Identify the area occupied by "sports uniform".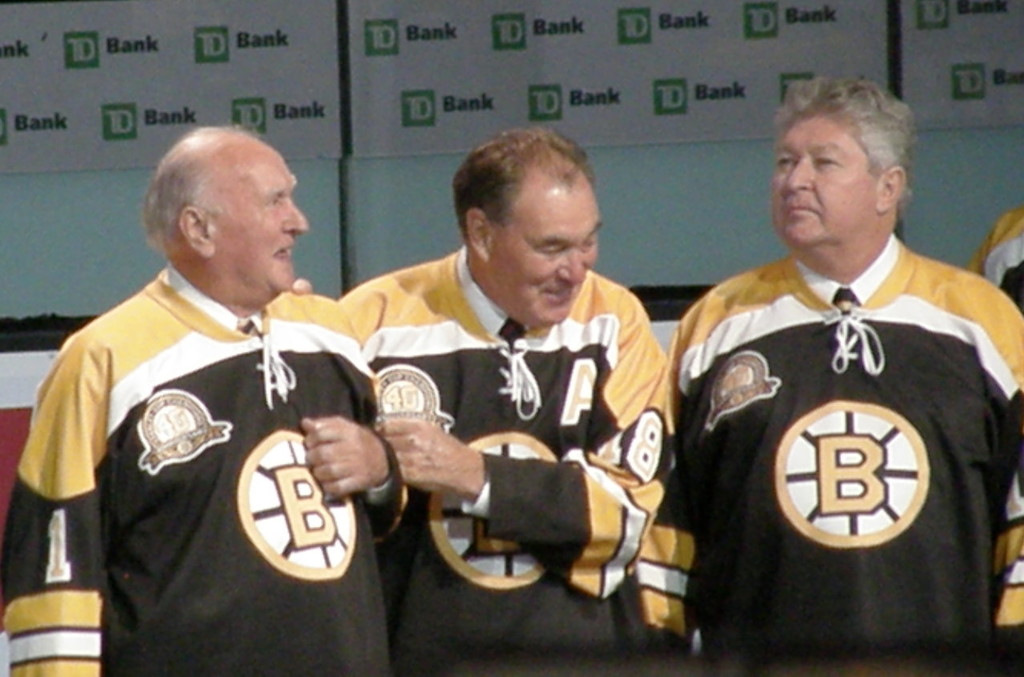
Area: rect(0, 253, 365, 676).
